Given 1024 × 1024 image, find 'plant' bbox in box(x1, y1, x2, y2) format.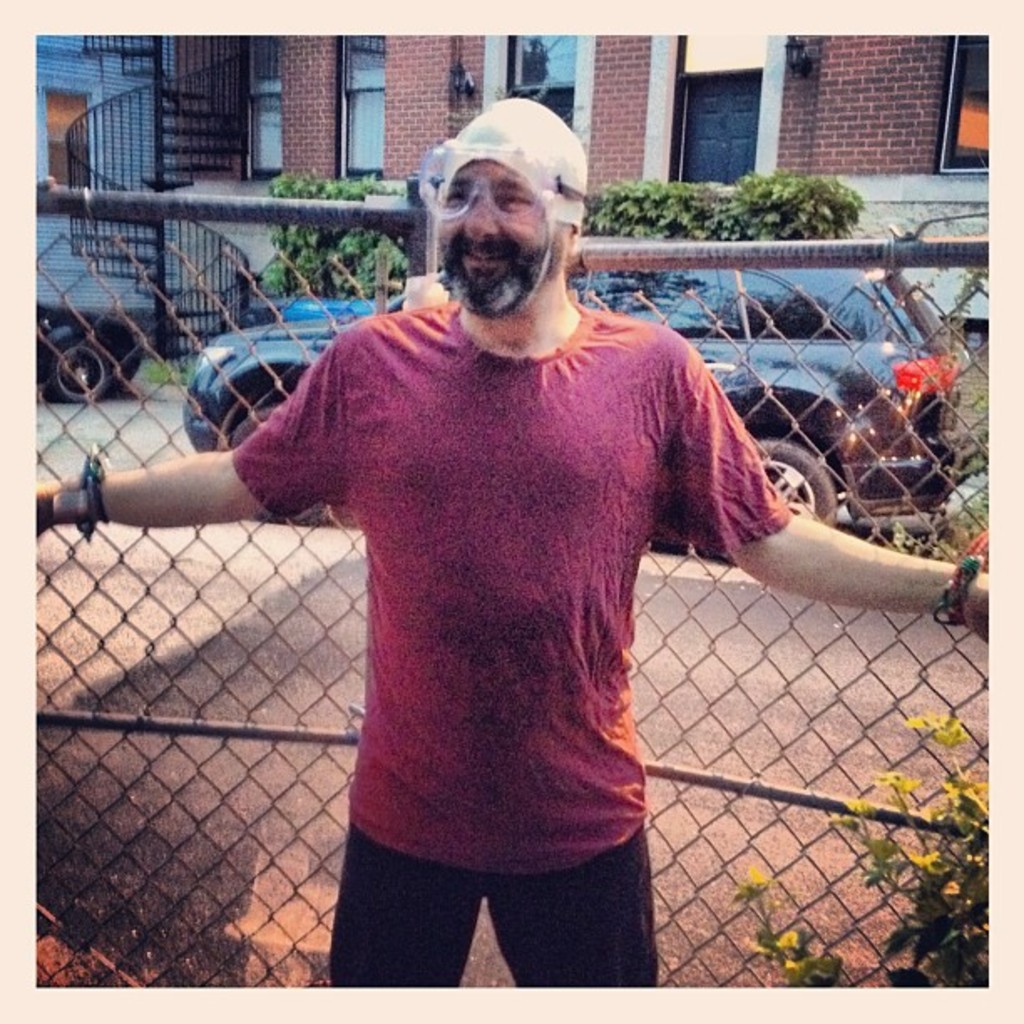
box(587, 177, 862, 248).
